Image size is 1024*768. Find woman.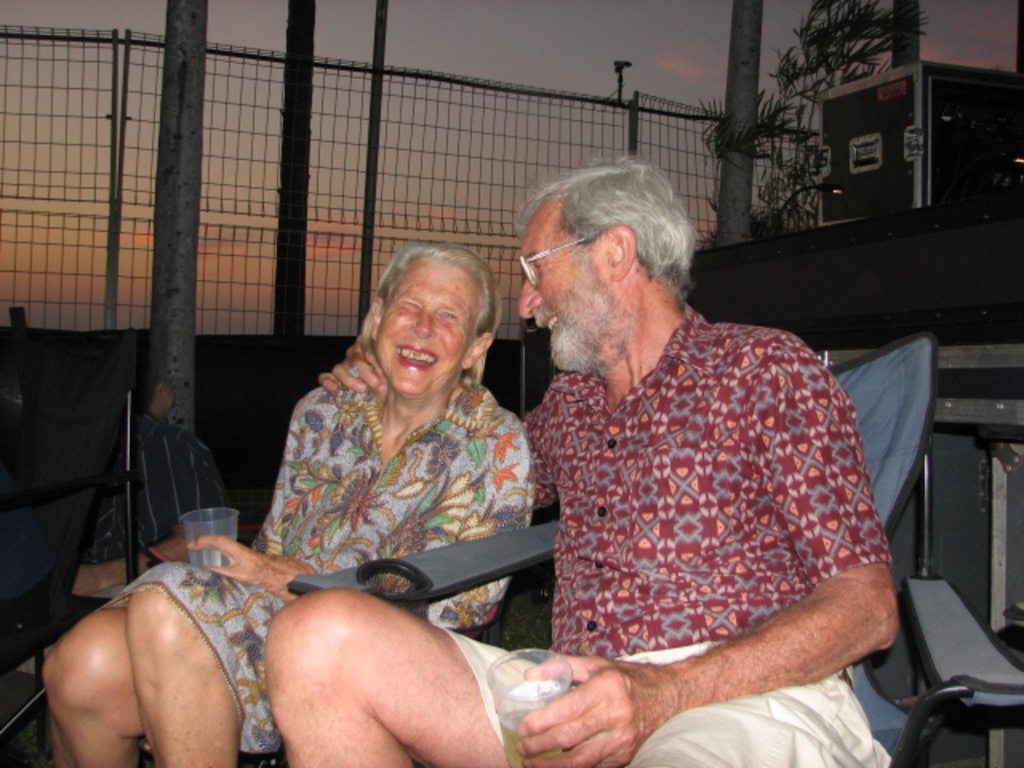
<region>43, 234, 534, 766</region>.
